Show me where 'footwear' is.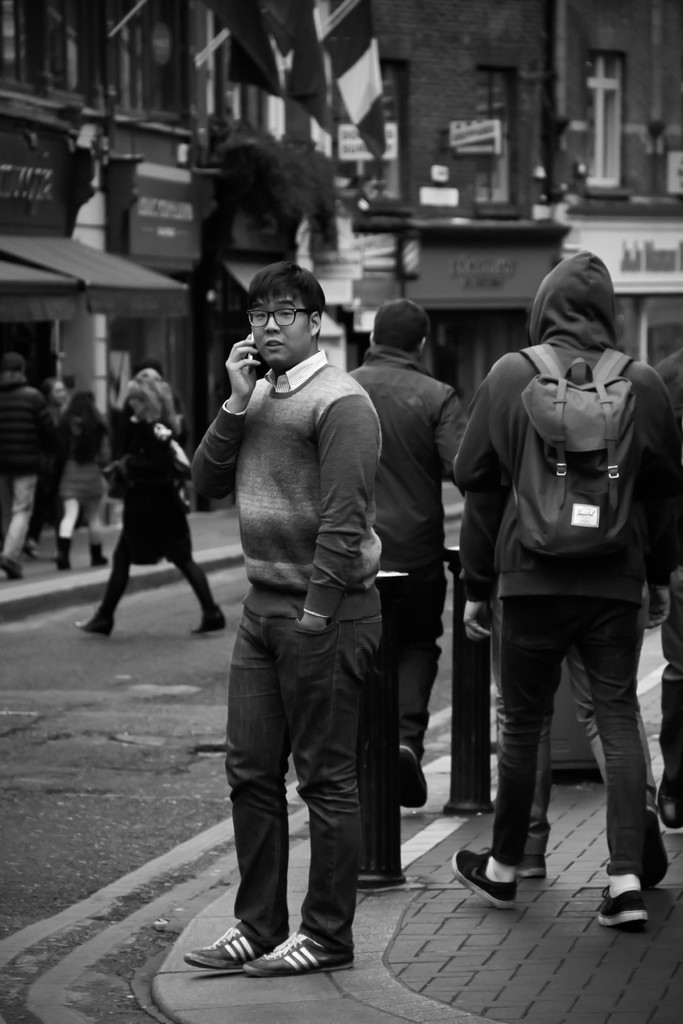
'footwear' is at left=632, top=807, right=663, bottom=882.
